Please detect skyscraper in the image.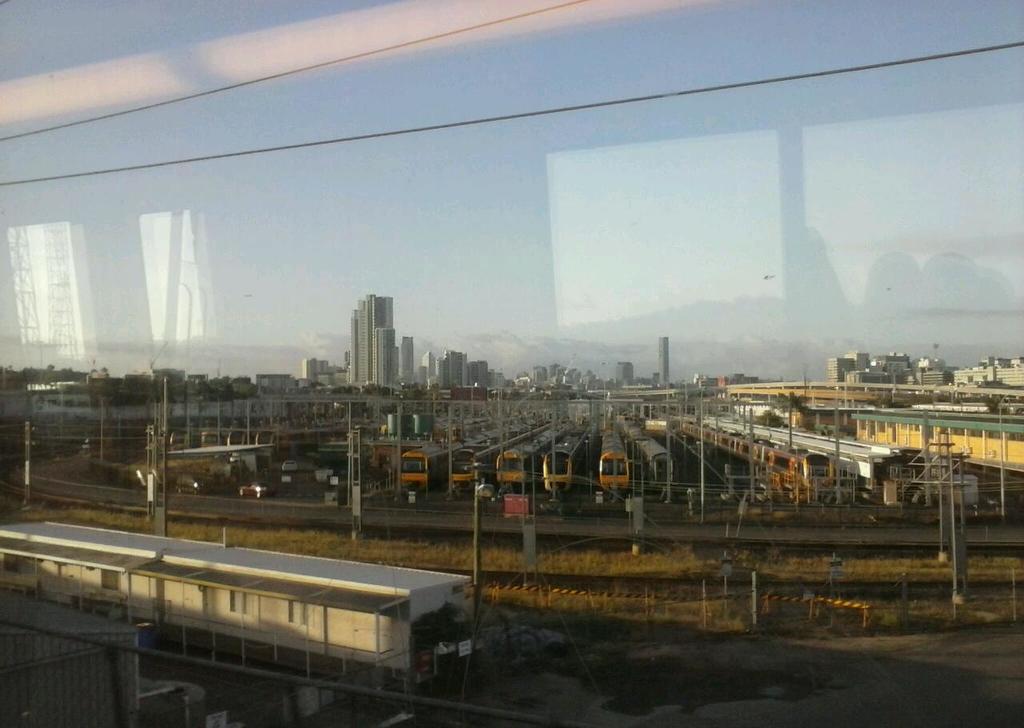
(x1=653, y1=338, x2=670, y2=385).
